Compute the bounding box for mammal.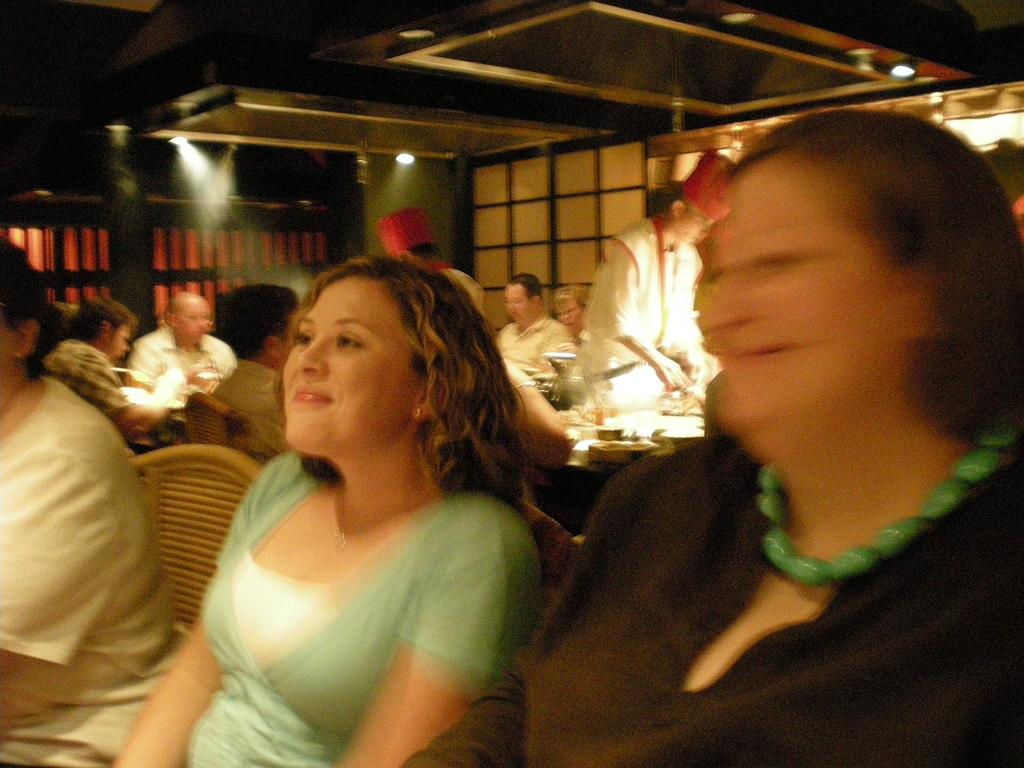
[left=200, top=276, right=307, bottom=470].
